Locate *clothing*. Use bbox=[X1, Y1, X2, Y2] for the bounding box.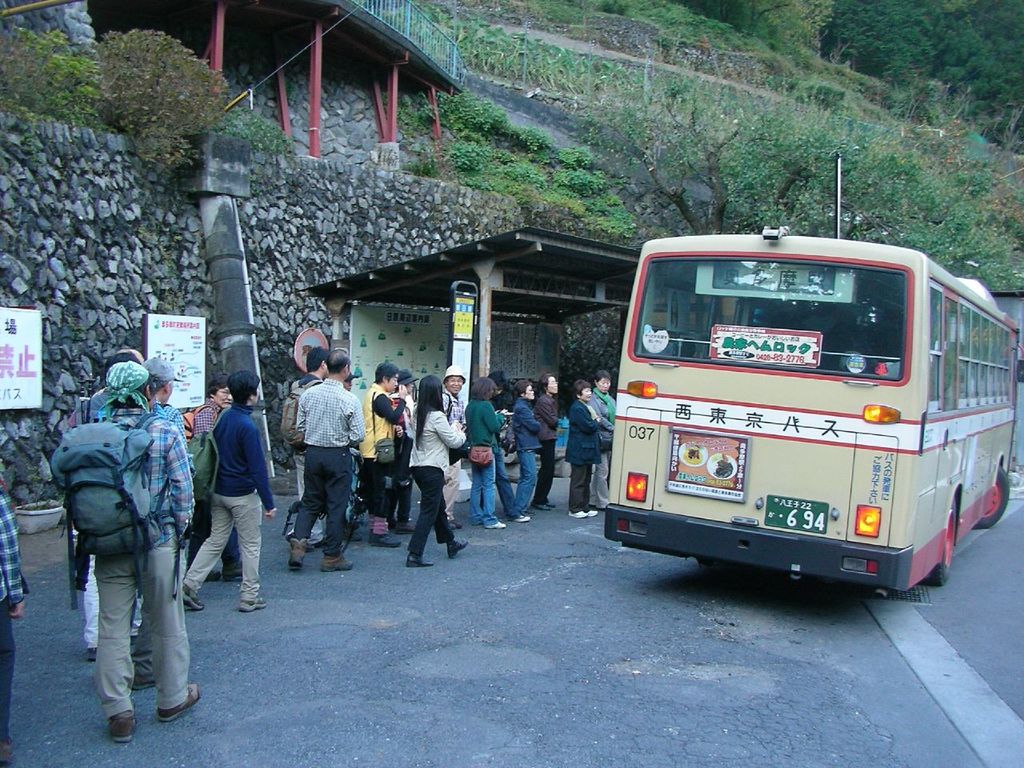
bbox=[293, 373, 327, 542].
